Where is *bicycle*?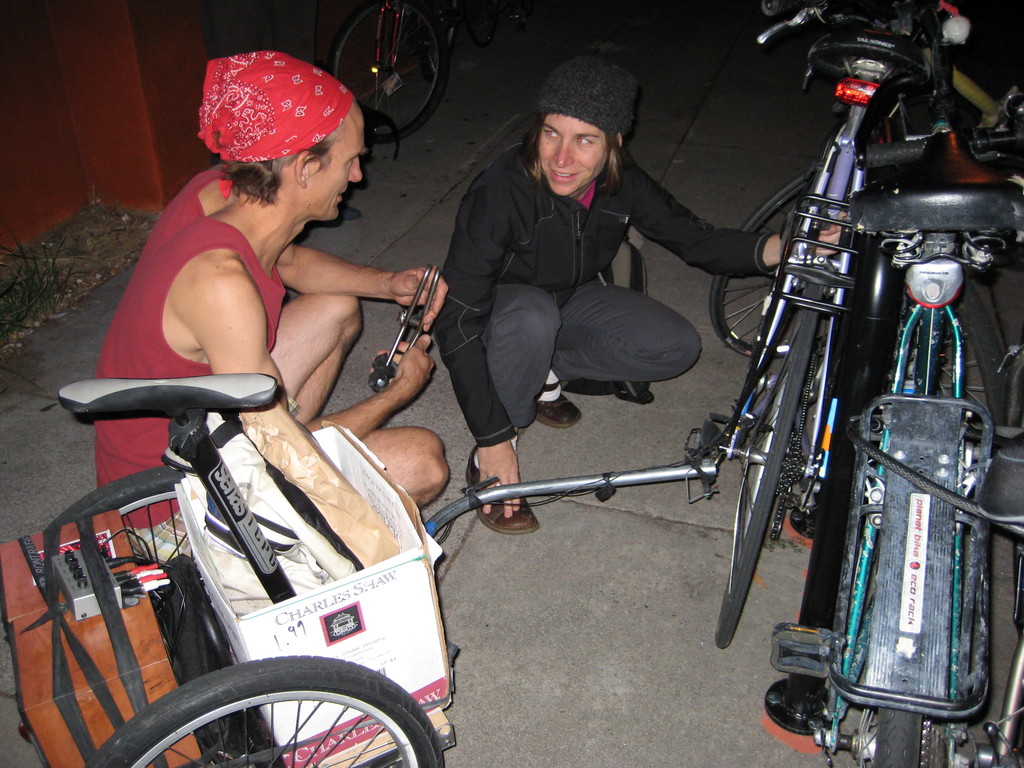
bbox(705, 0, 971, 651).
